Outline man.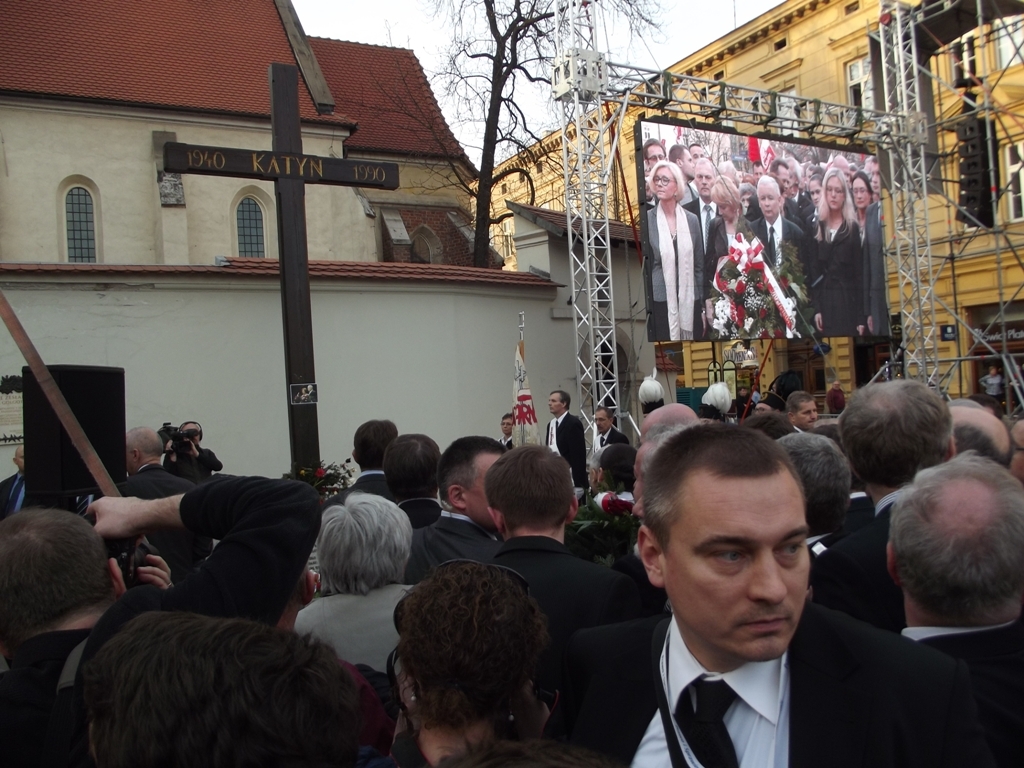
Outline: (0,430,36,511).
